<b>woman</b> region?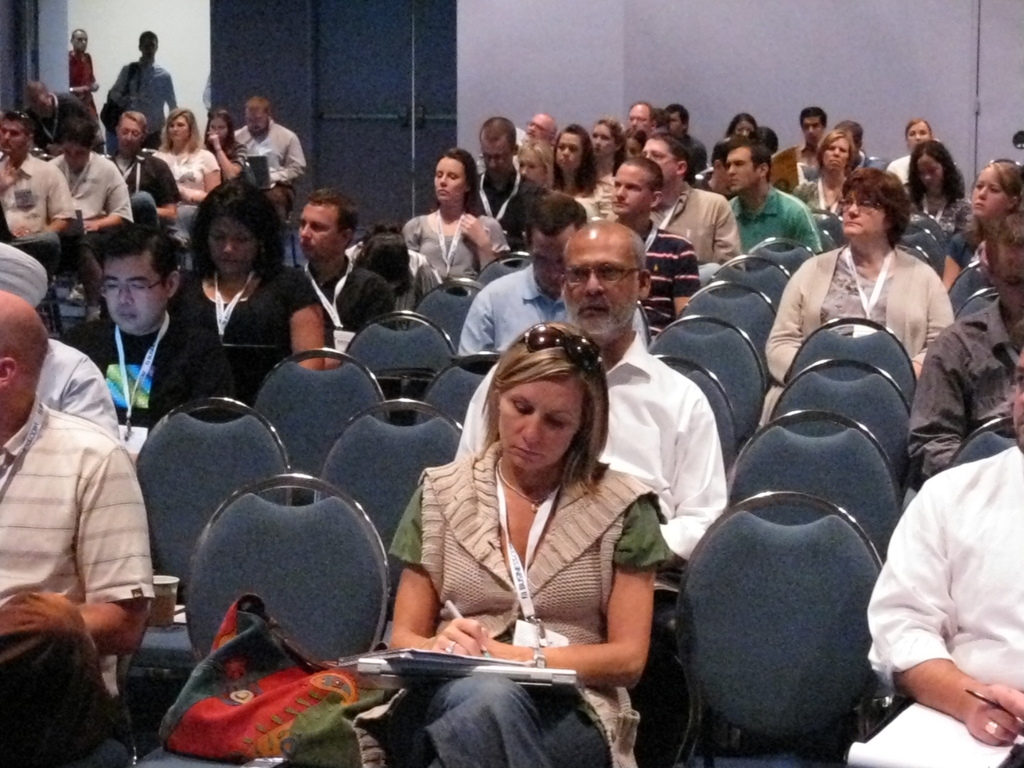
box(514, 135, 586, 228)
